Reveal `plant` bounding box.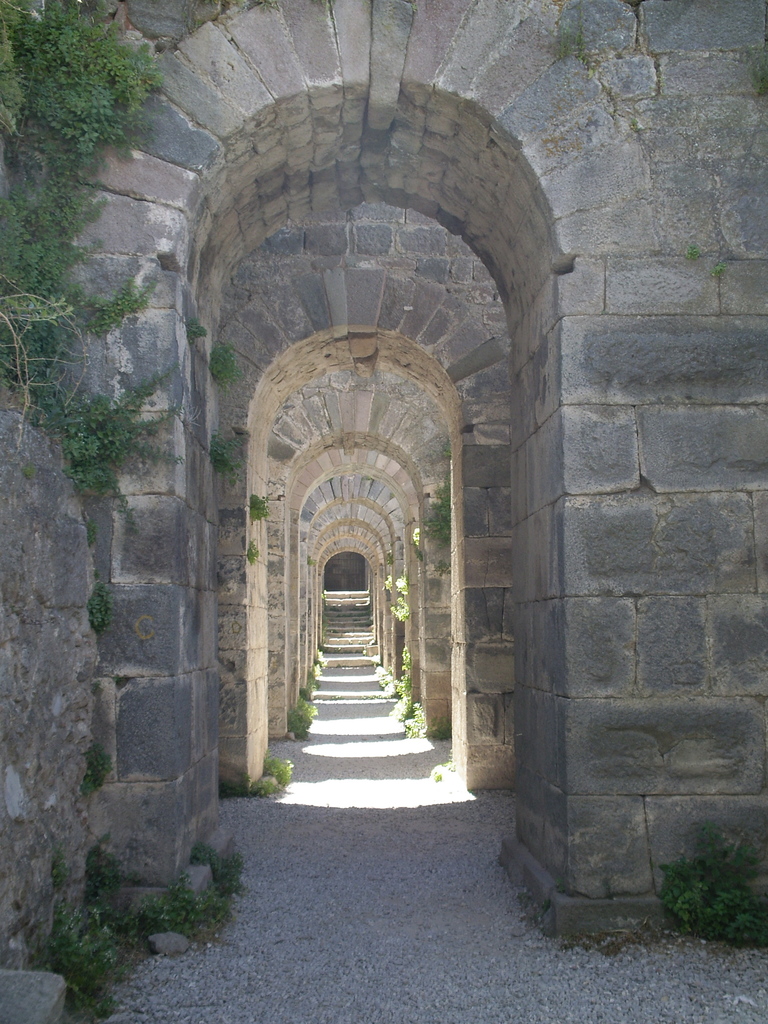
Revealed: bbox=(714, 259, 730, 273).
